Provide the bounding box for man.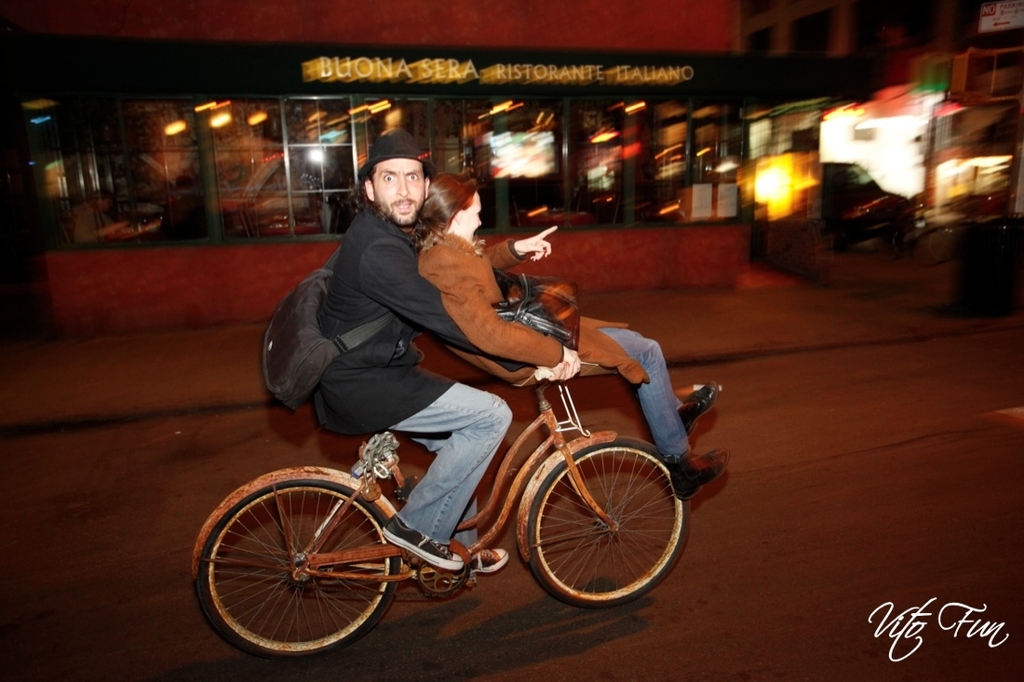
(x1=312, y1=134, x2=511, y2=572).
